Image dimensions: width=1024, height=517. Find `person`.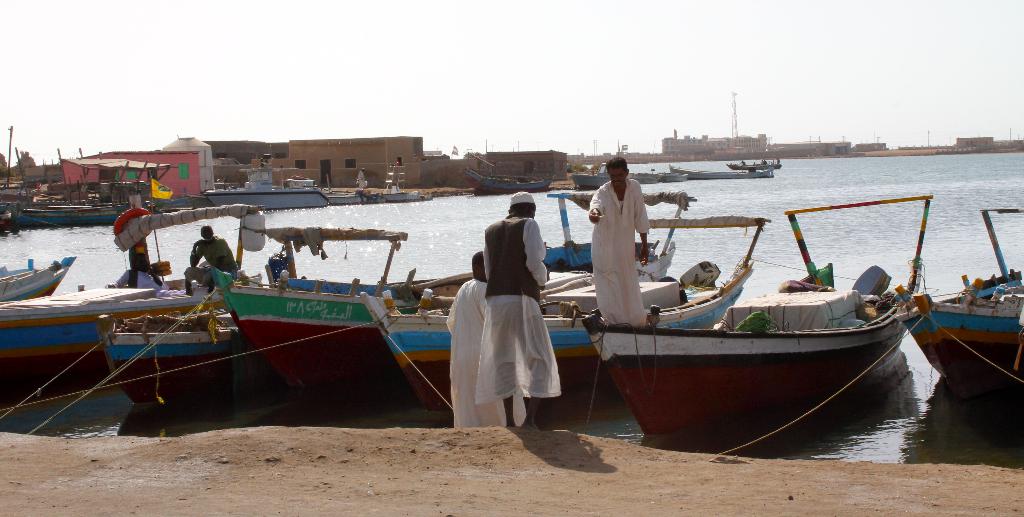
x1=184, y1=223, x2=234, y2=292.
